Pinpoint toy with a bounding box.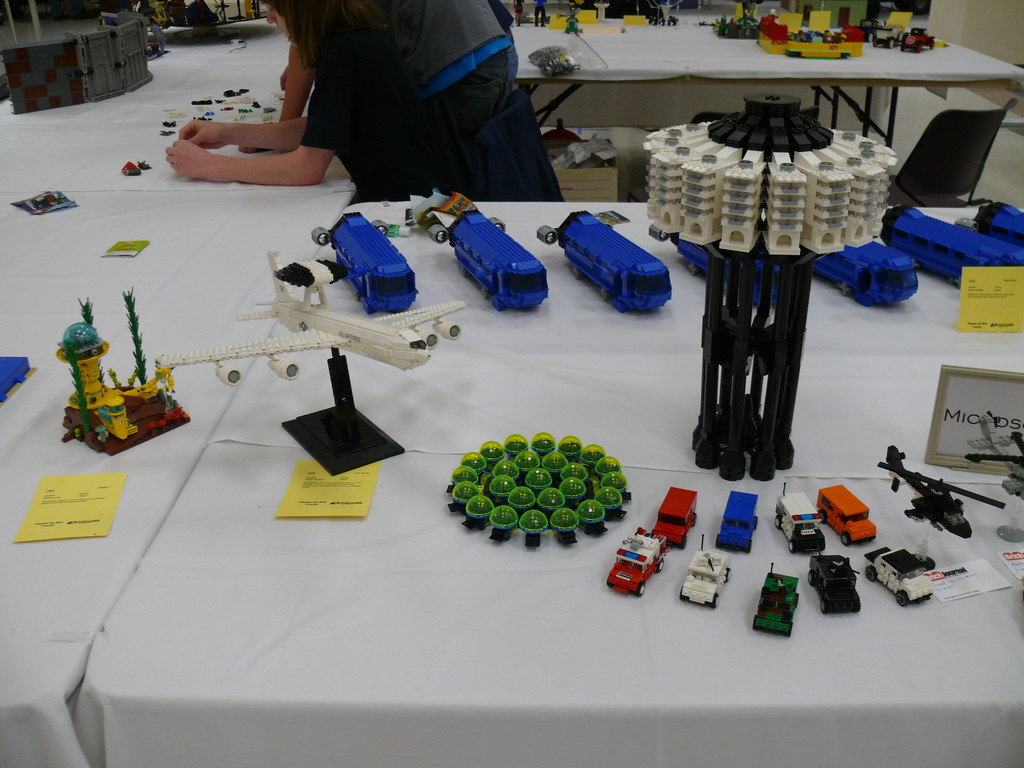
<bbox>534, 0, 546, 28</bbox>.
